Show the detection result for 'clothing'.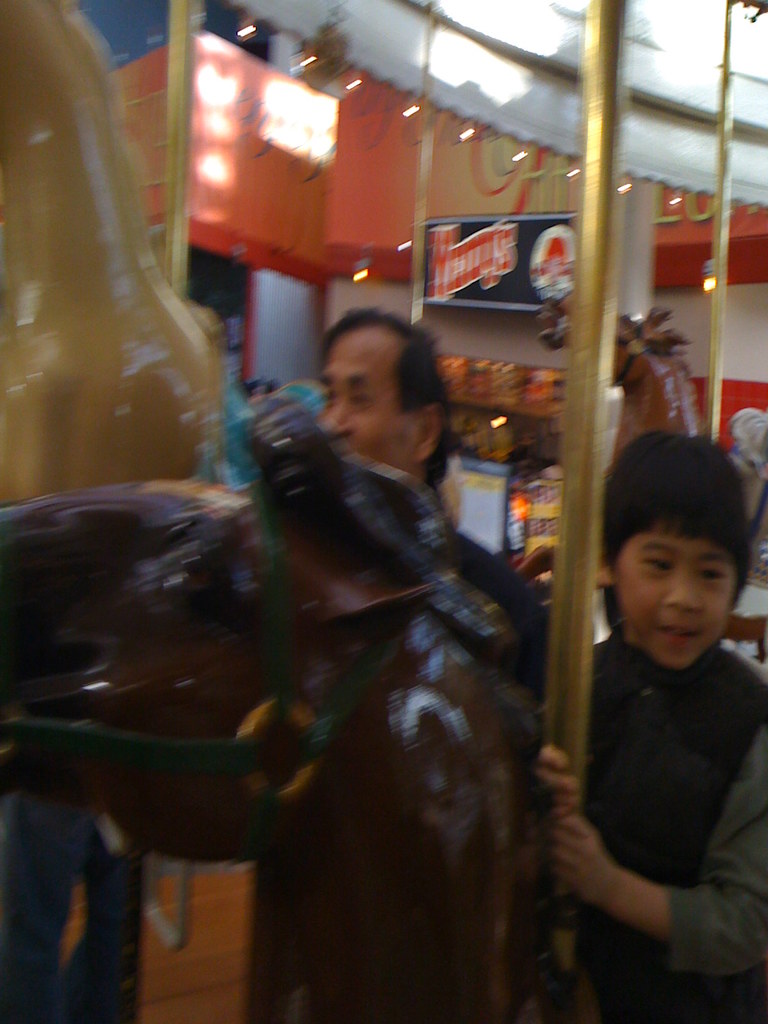
449, 520, 548, 776.
